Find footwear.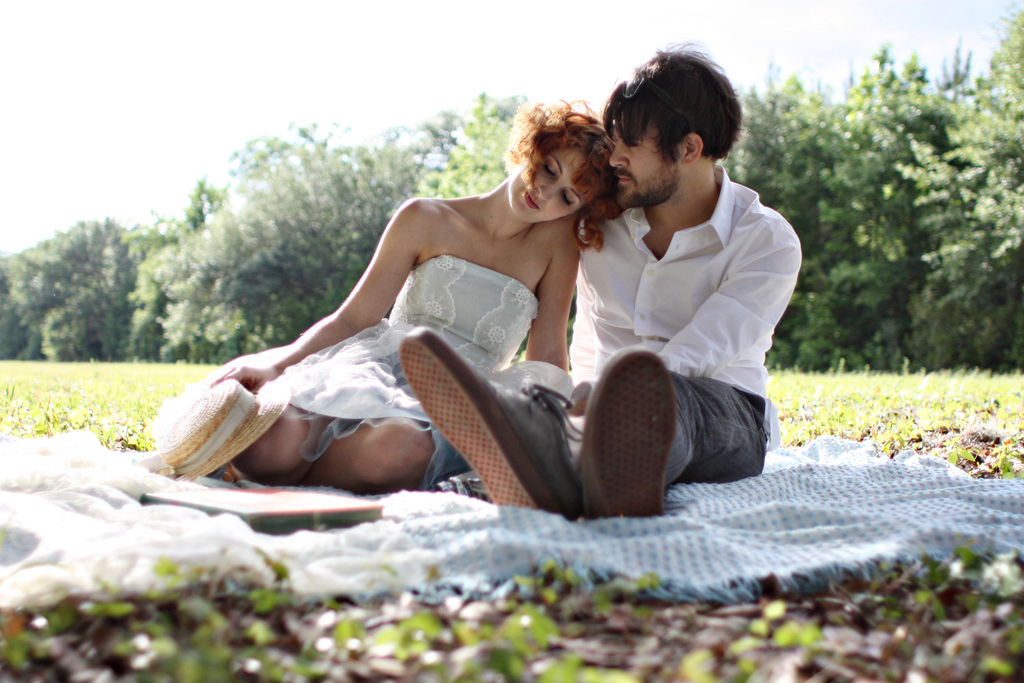
BBox(580, 334, 682, 532).
